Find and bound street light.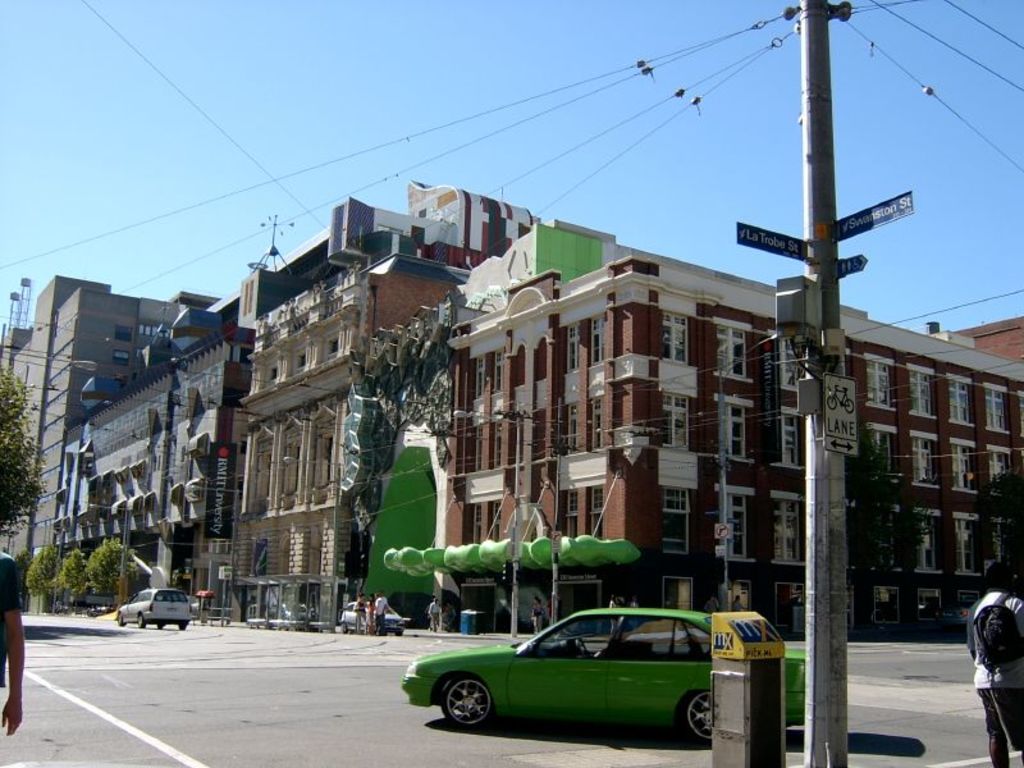
Bound: <bbox>279, 458, 340, 632</bbox>.
